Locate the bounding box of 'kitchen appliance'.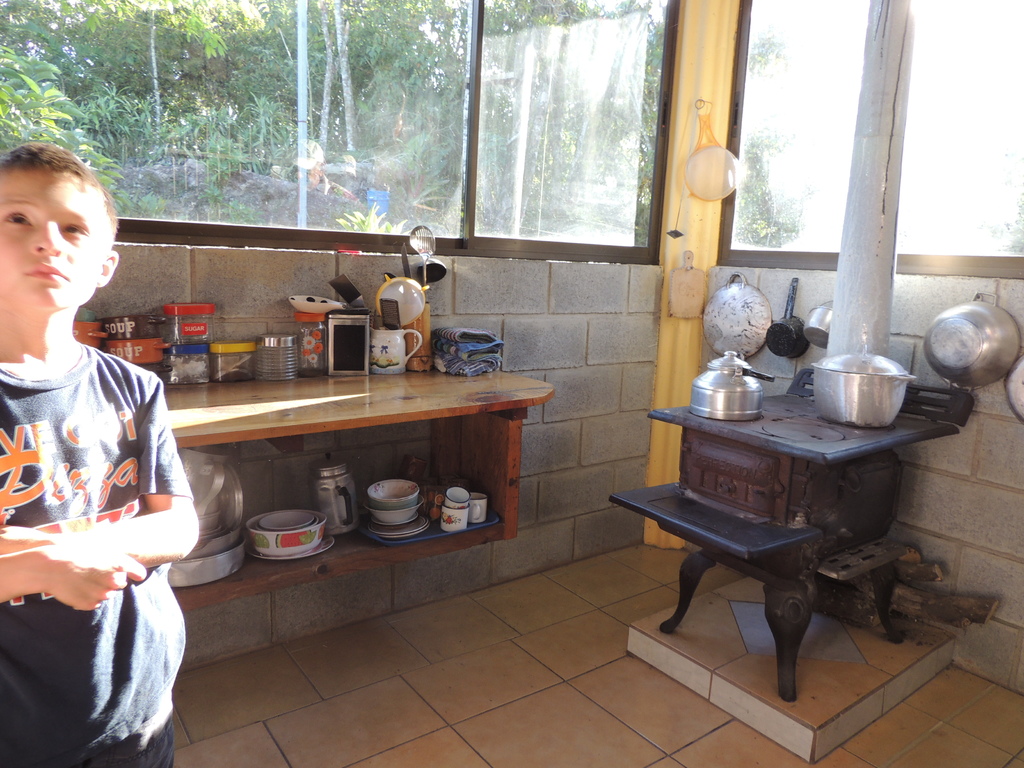
Bounding box: region(820, 351, 921, 436).
